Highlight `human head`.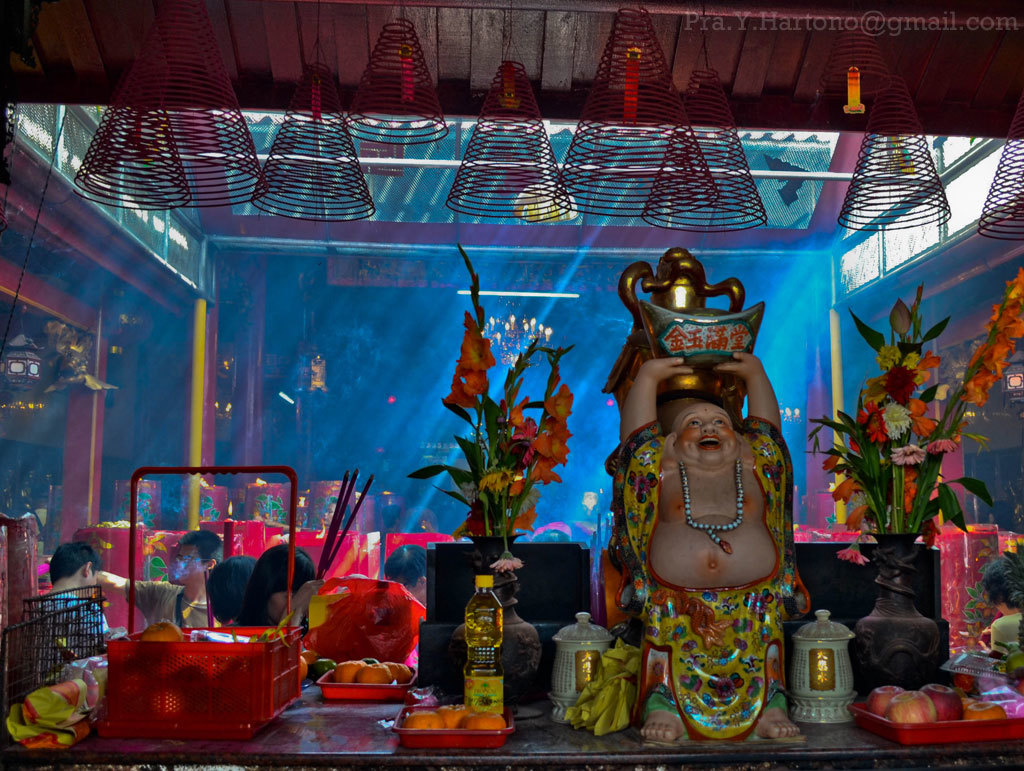
Highlighted region: [45,541,102,596].
